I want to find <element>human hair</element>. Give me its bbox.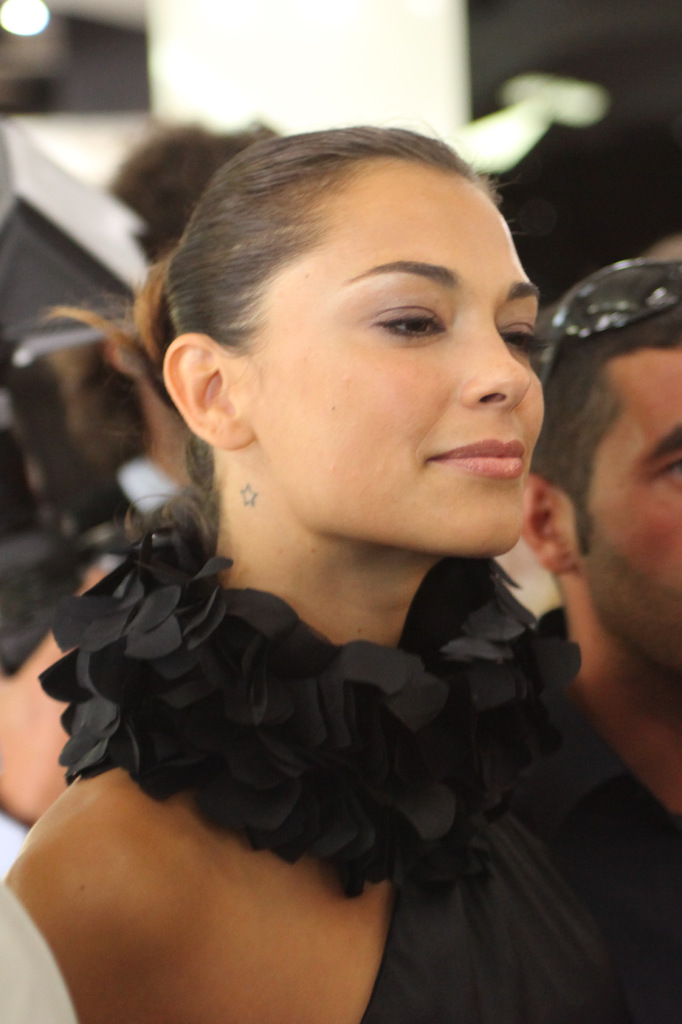
{"left": 44, "top": 122, "right": 494, "bottom": 552}.
